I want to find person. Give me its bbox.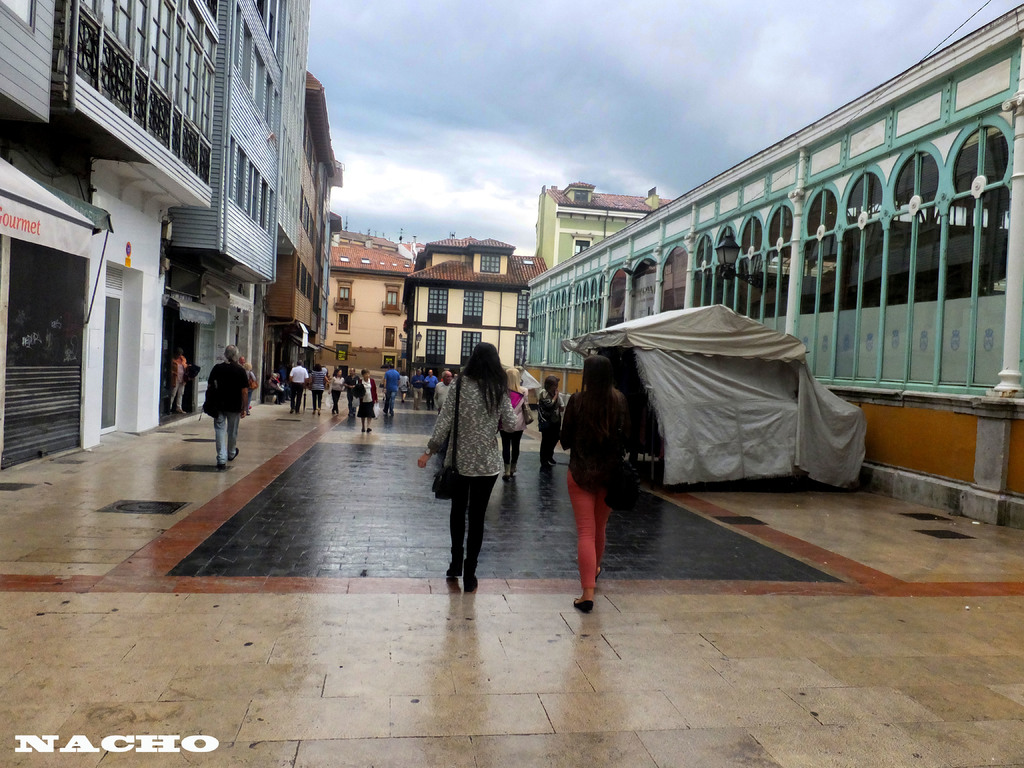
(left=333, top=369, right=351, bottom=414).
